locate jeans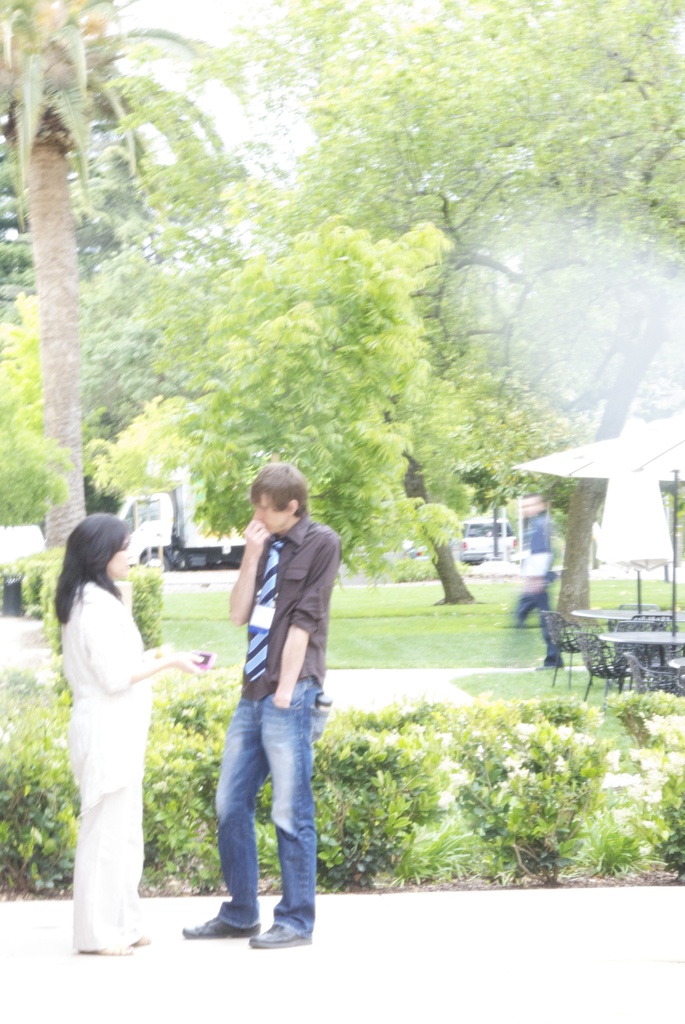
194,673,324,934
